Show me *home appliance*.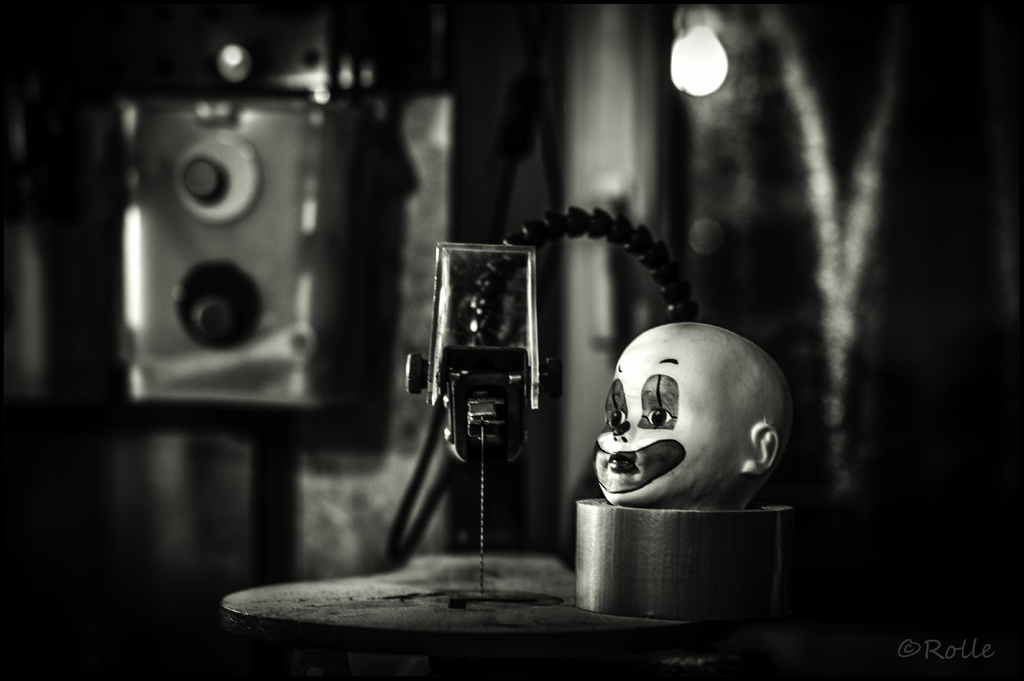
*home appliance* is here: [x1=120, y1=84, x2=321, y2=396].
